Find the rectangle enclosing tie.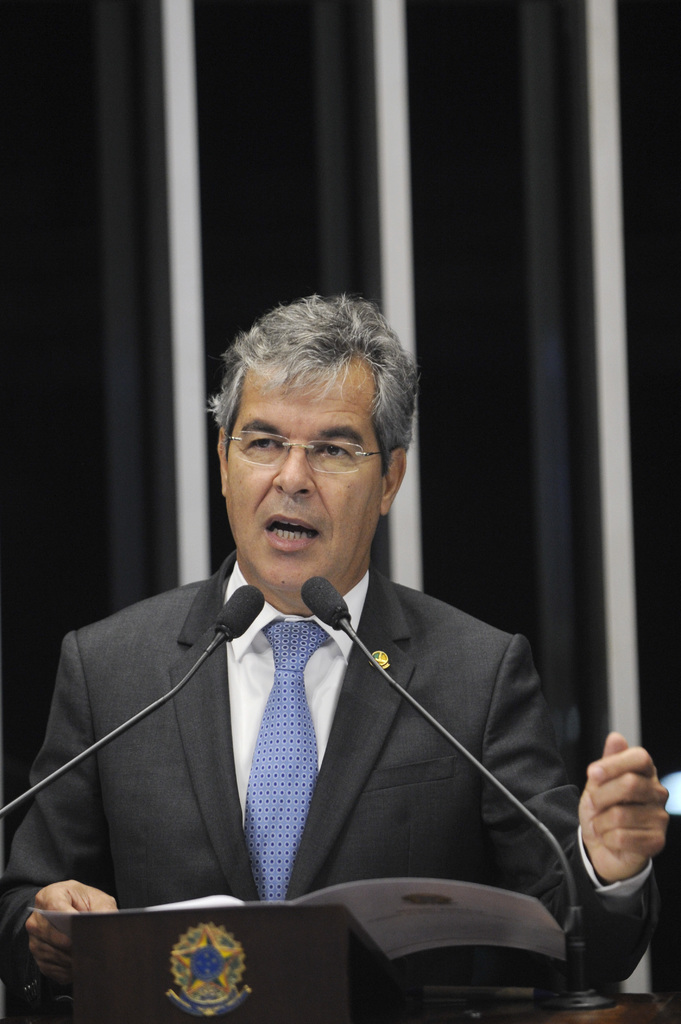
bbox=(236, 624, 323, 906).
